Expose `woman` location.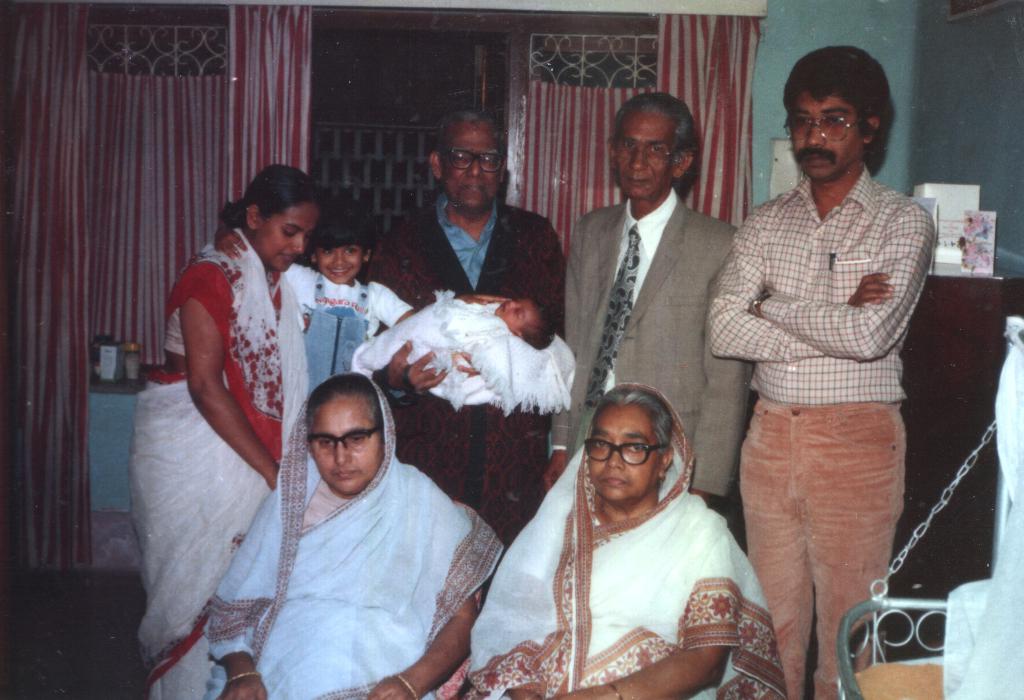
Exposed at [x1=123, y1=164, x2=322, y2=699].
